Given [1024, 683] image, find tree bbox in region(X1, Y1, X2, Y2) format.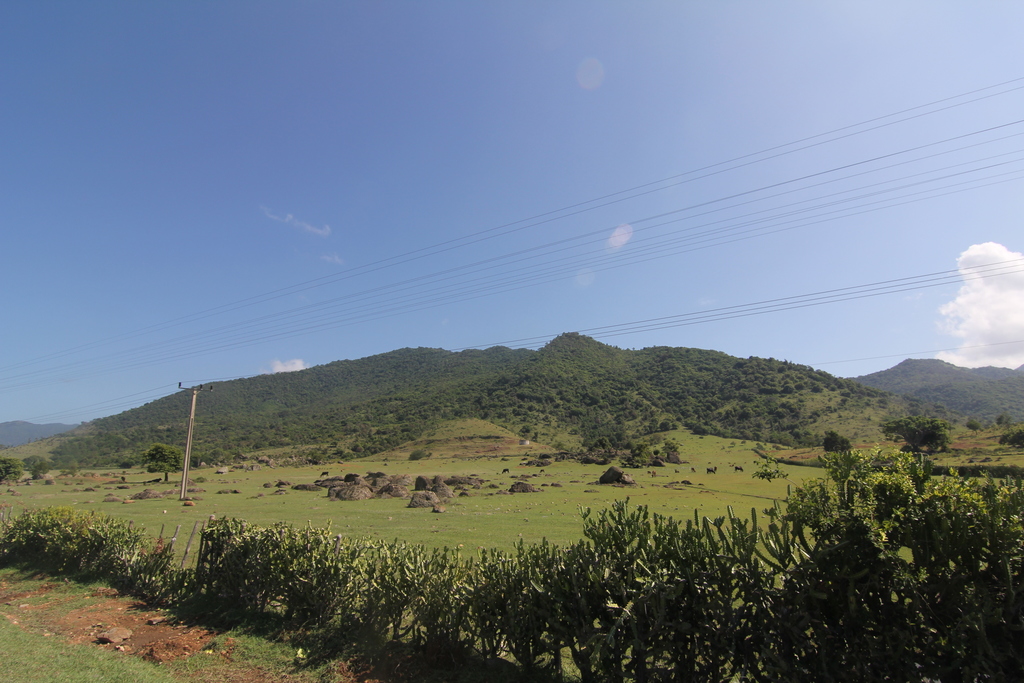
region(877, 412, 956, 459).
